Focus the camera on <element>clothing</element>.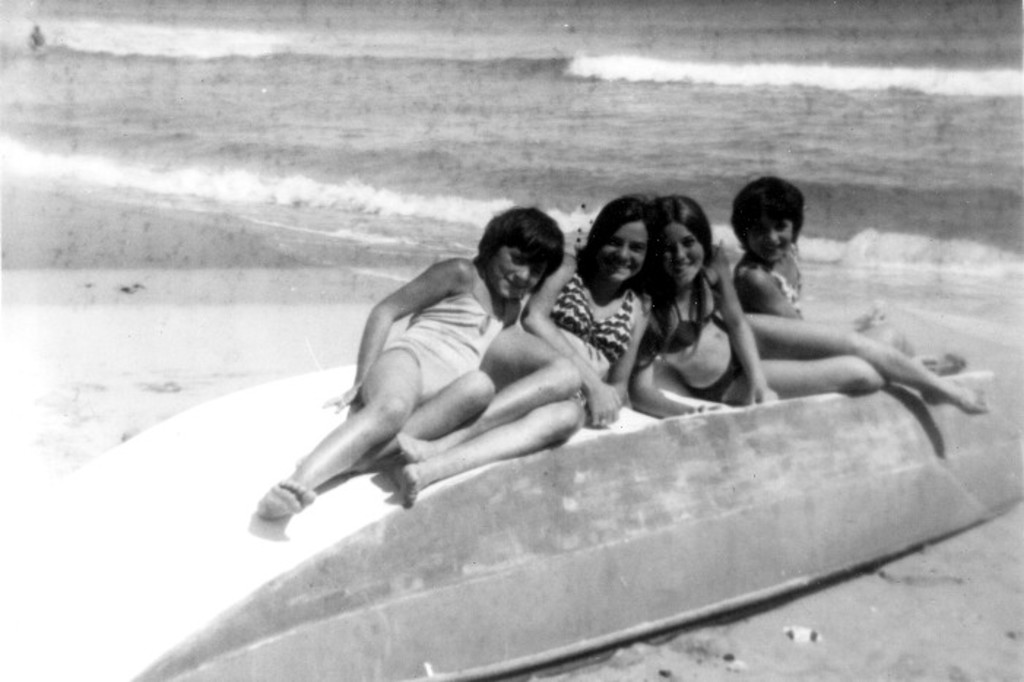
Focus region: [565,386,592,418].
